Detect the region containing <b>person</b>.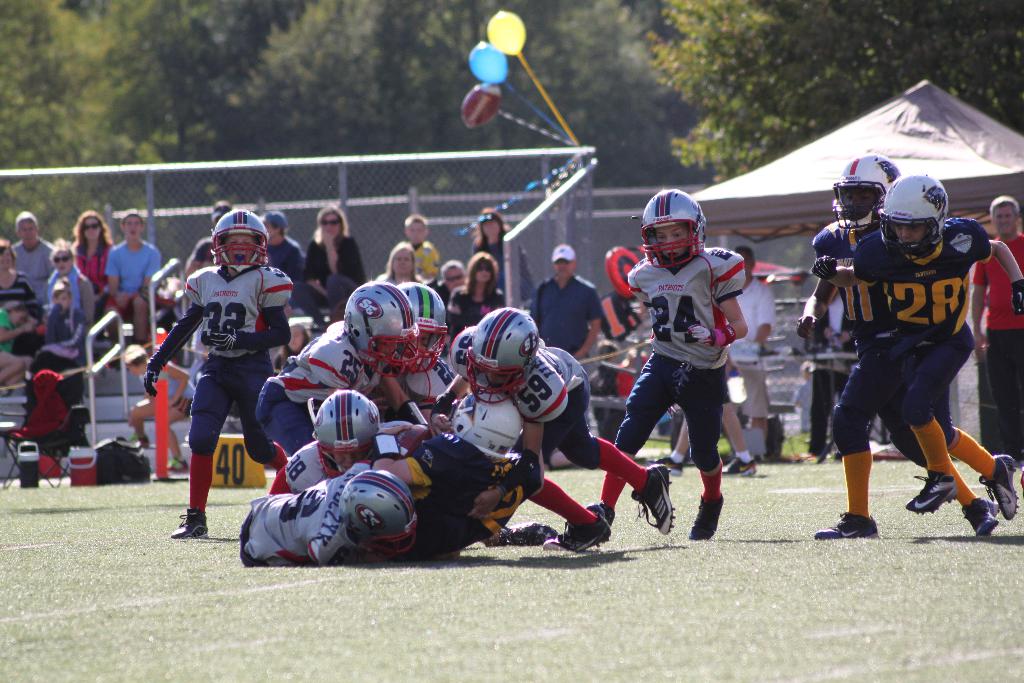
[249,276,678,559].
